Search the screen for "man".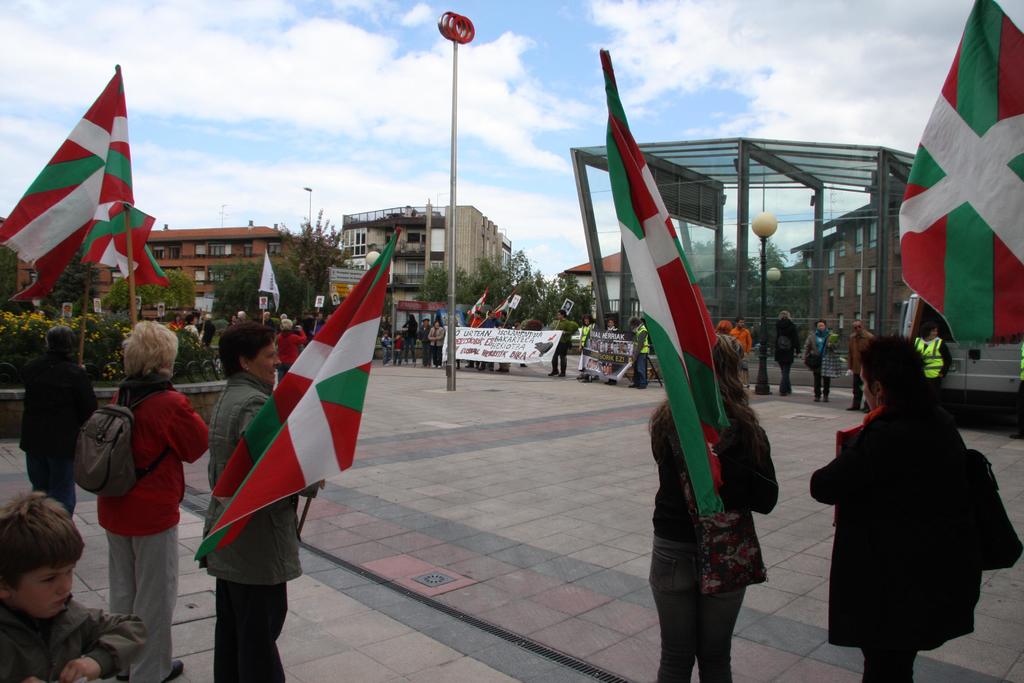
Found at region(196, 310, 215, 344).
